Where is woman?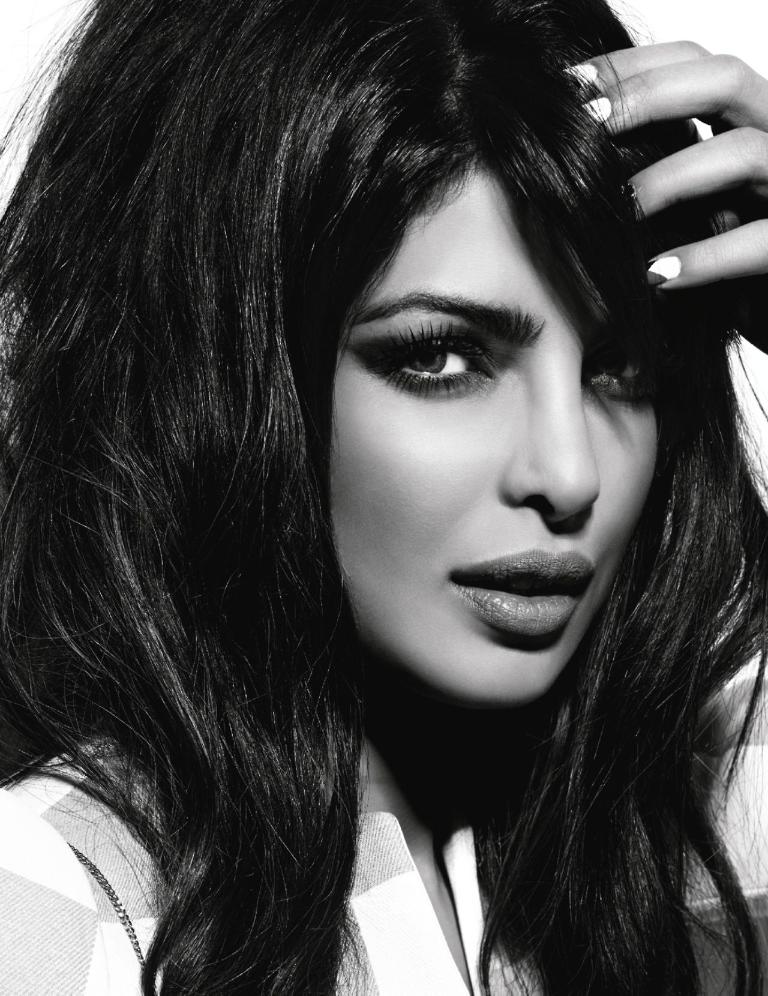
0 1 767 995.
